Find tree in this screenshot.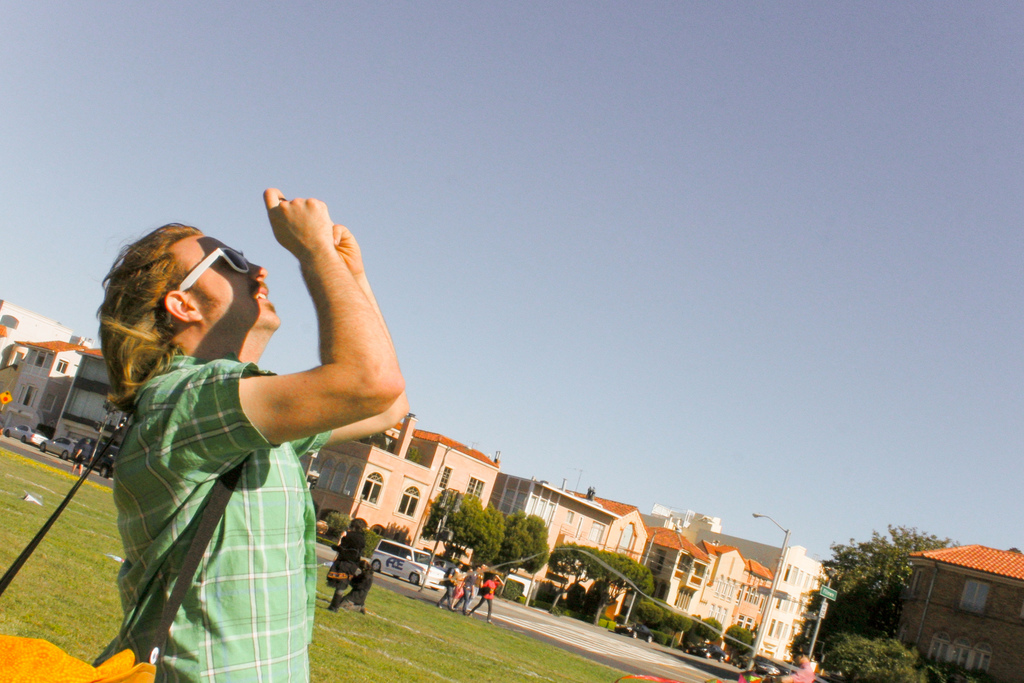
The bounding box for tree is <box>413,484,500,570</box>.
